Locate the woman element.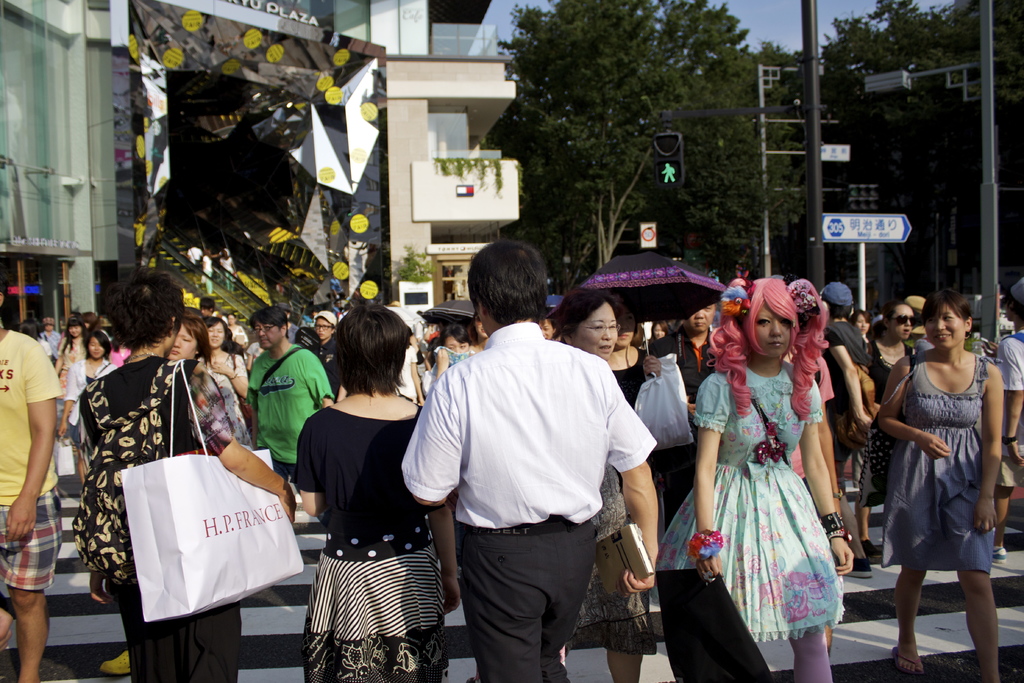
Element bbox: [87, 325, 132, 464].
